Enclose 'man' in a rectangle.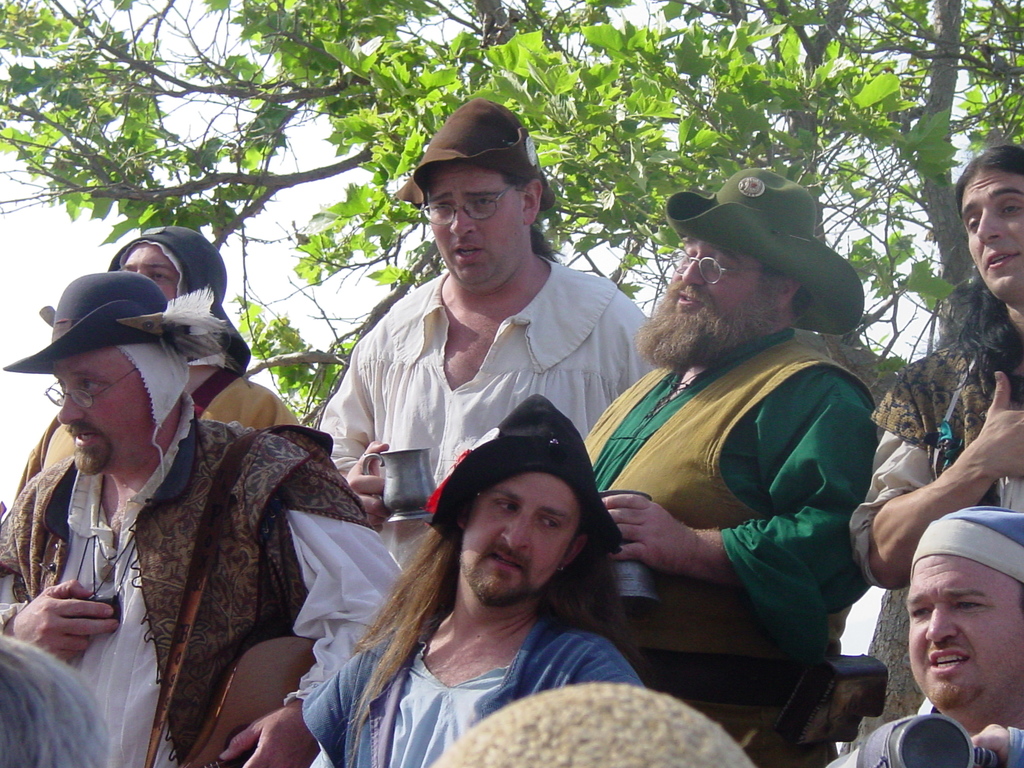
box(843, 138, 1023, 590).
